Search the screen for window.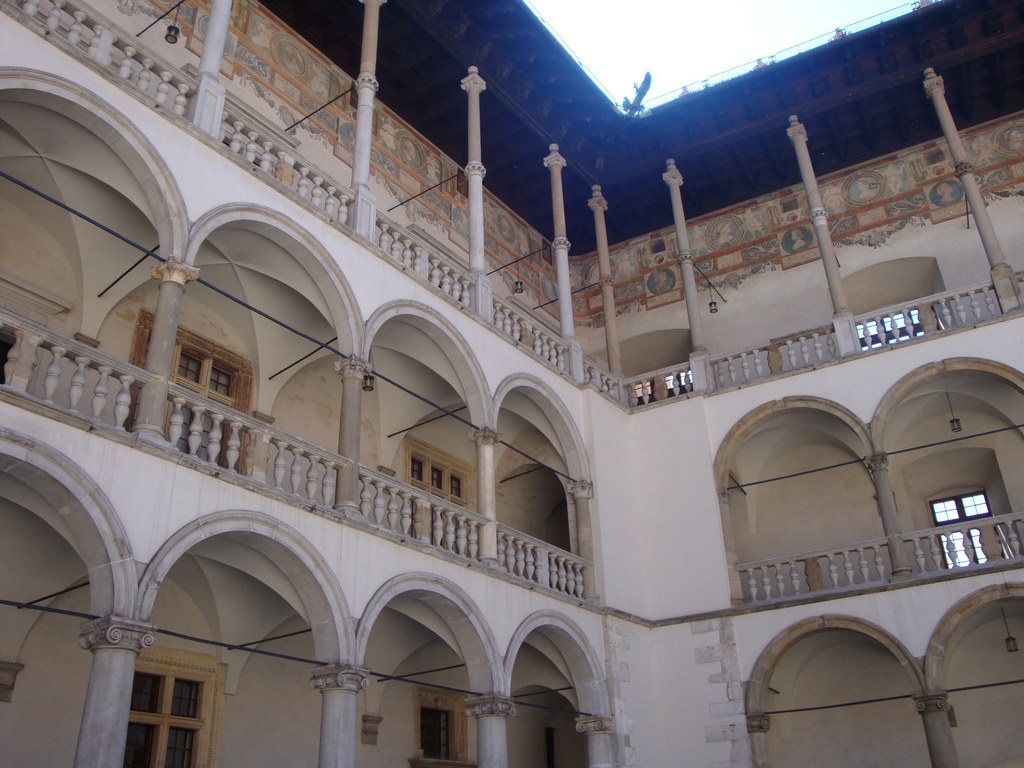
Found at <box>931,490,1010,575</box>.
